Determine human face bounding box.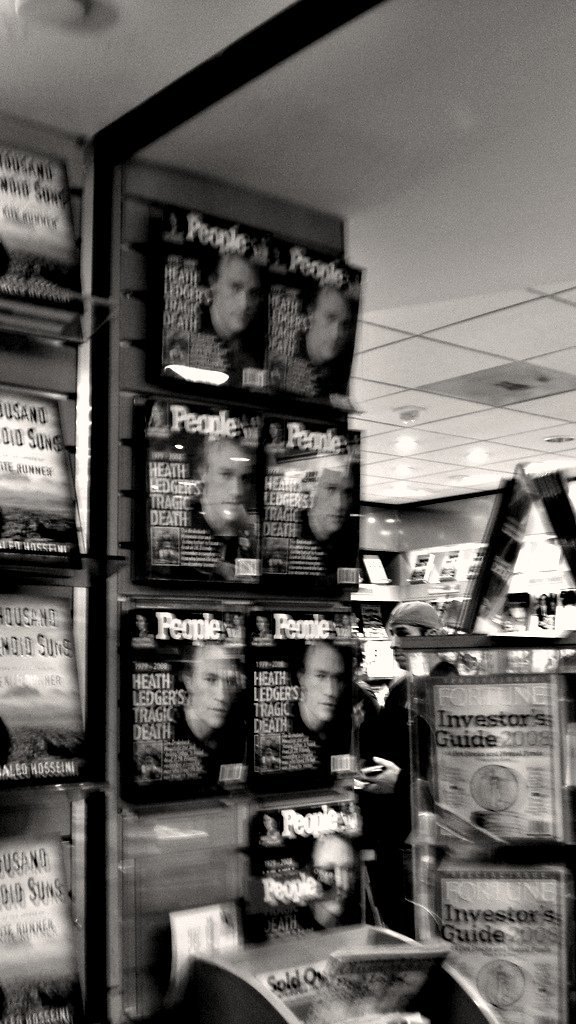
Determined: Rect(391, 625, 421, 666).
